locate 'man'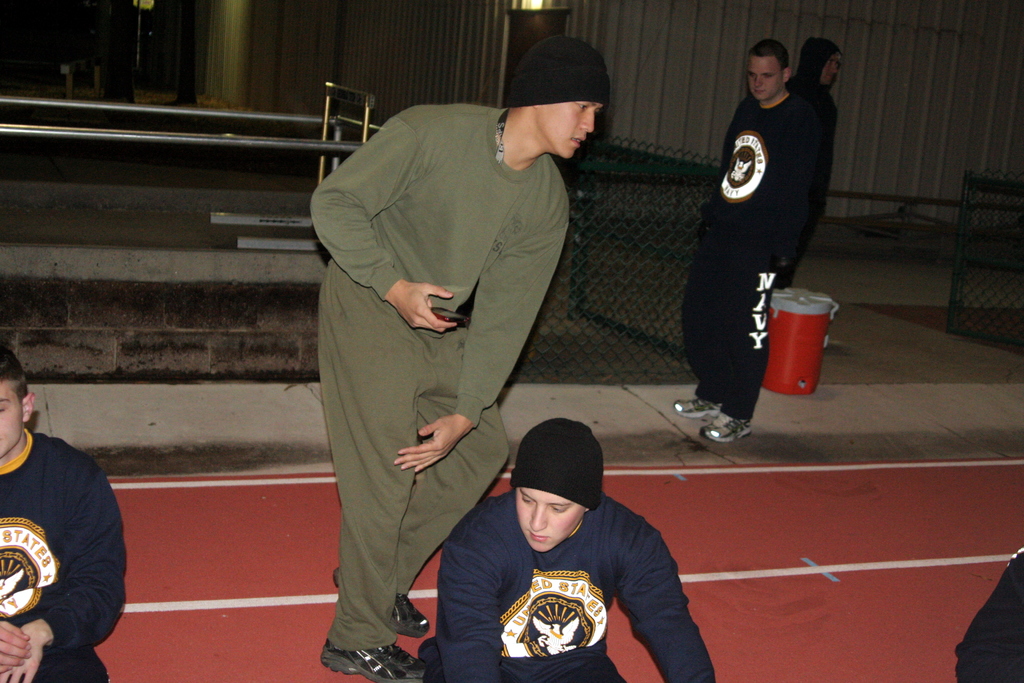
bbox=[302, 35, 596, 659]
